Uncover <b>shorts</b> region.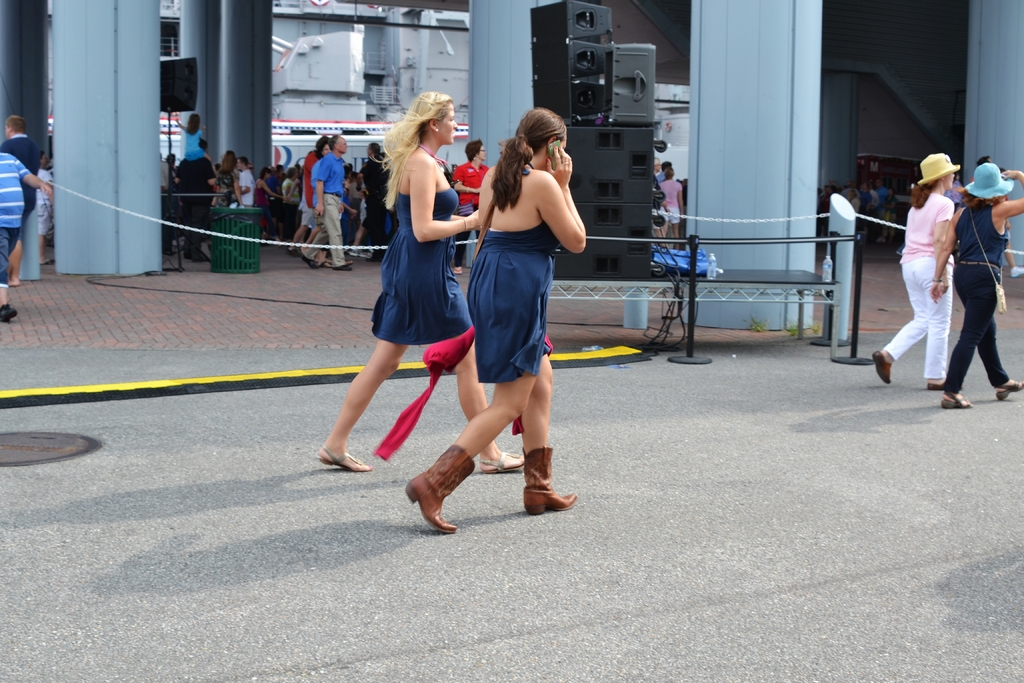
Uncovered: [left=357, top=204, right=364, bottom=222].
